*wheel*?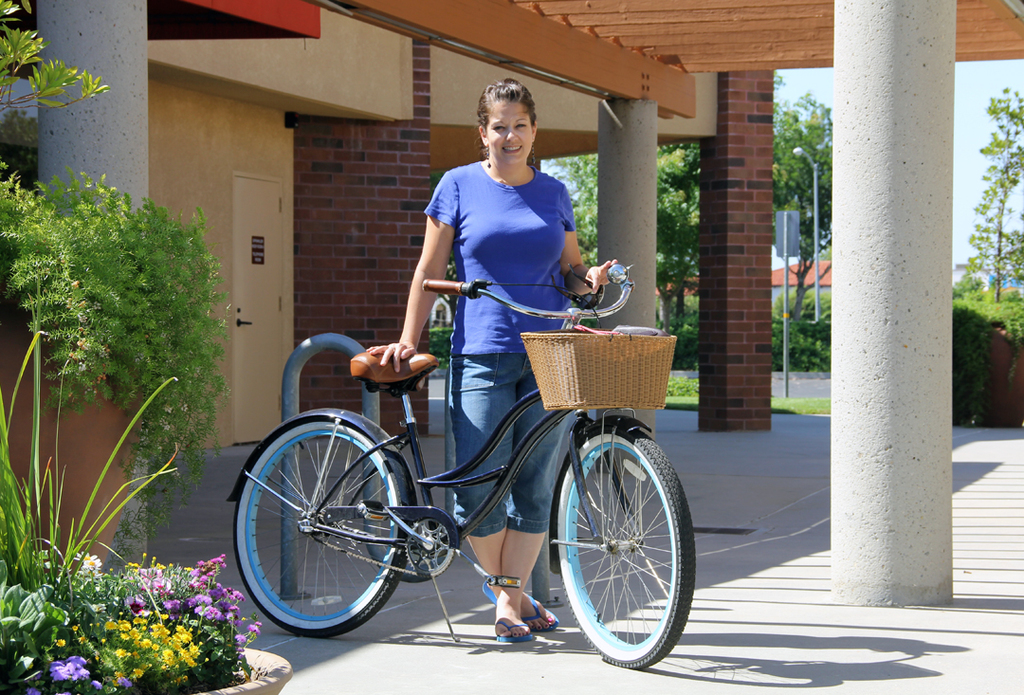
{"x1": 232, "y1": 413, "x2": 421, "y2": 636}
